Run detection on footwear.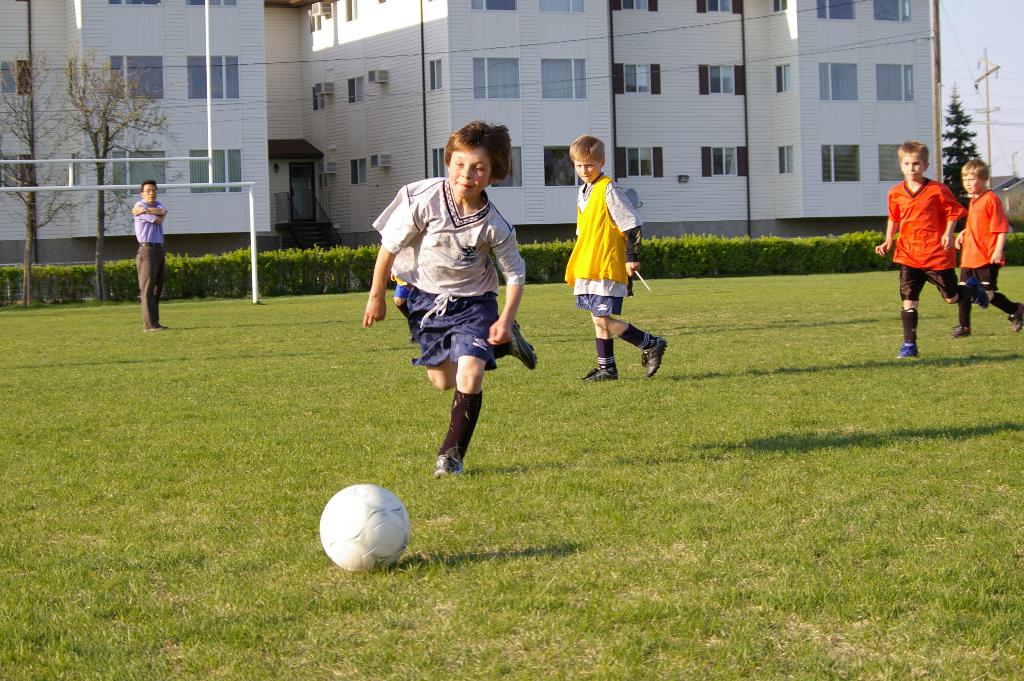
Result: l=1007, t=300, r=1023, b=336.
